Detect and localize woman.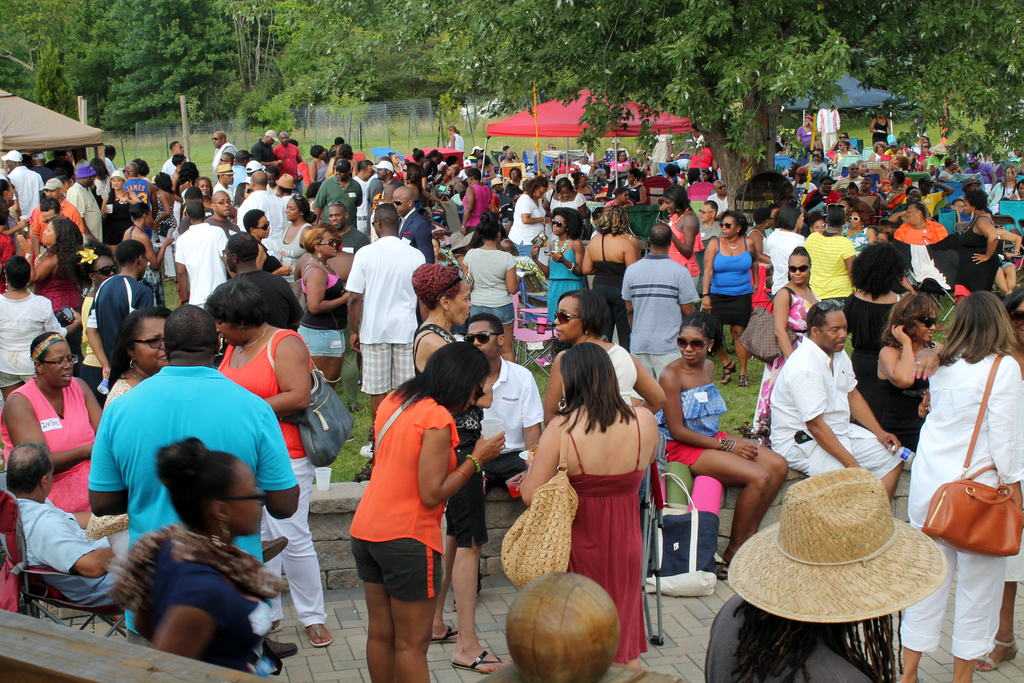
Localized at crop(287, 220, 353, 387).
